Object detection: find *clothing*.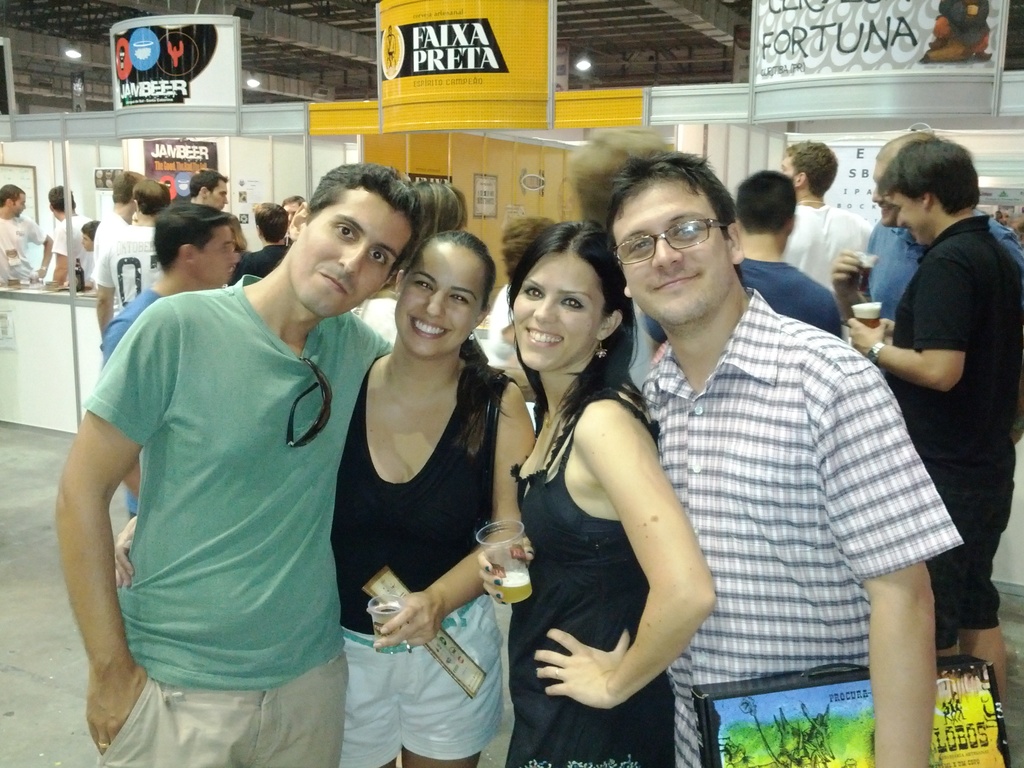
<box>52,212,91,286</box>.
